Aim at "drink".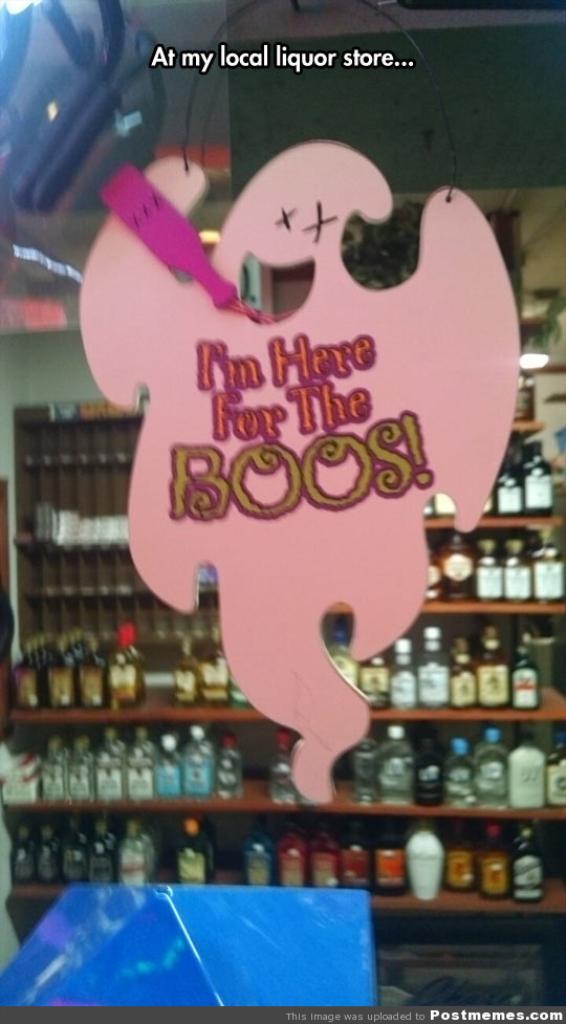
Aimed at left=491, top=464, right=523, bottom=510.
